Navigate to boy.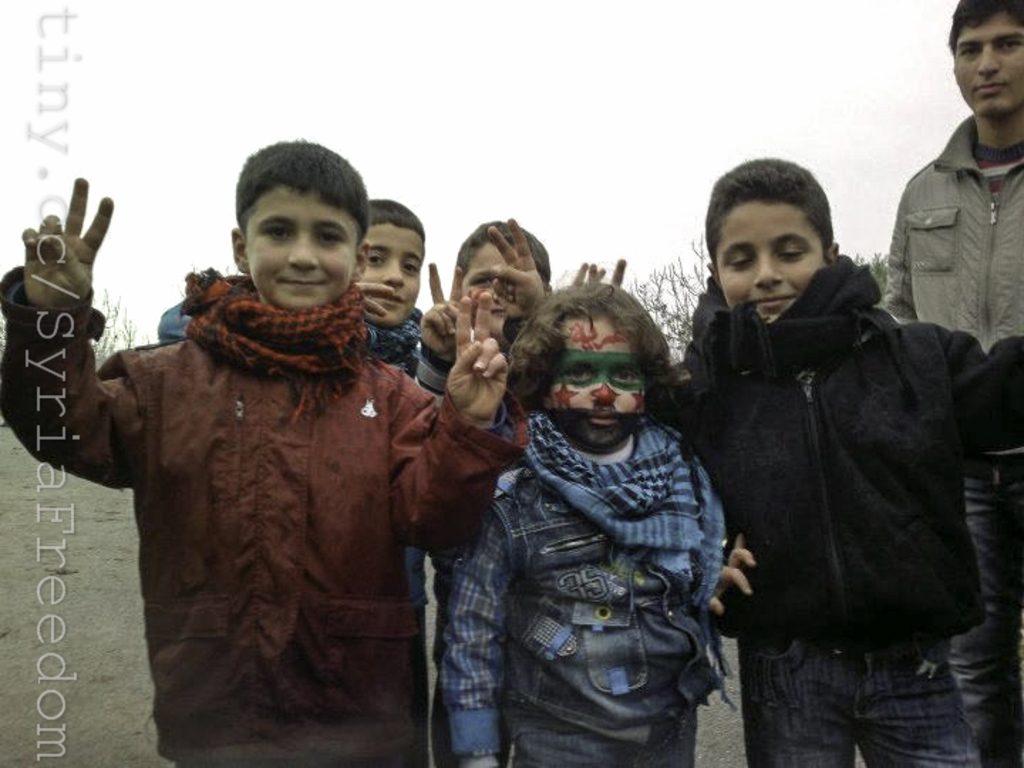
Navigation target: detection(666, 154, 1023, 767).
